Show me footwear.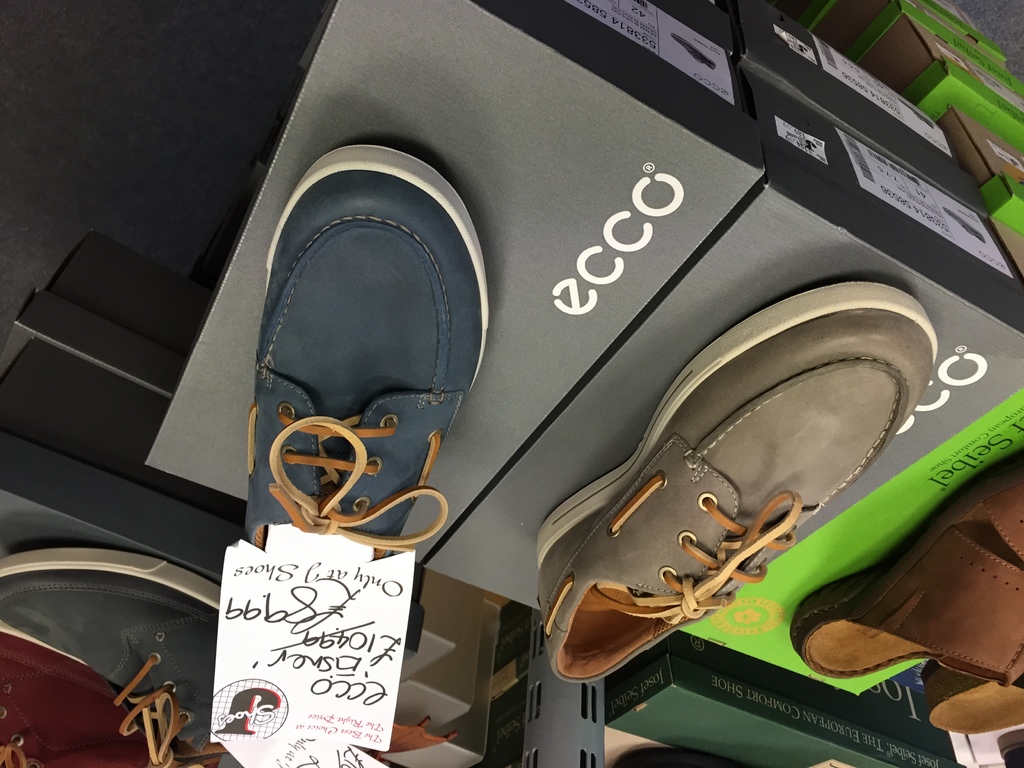
footwear is here: <region>529, 269, 920, 708</region>.
